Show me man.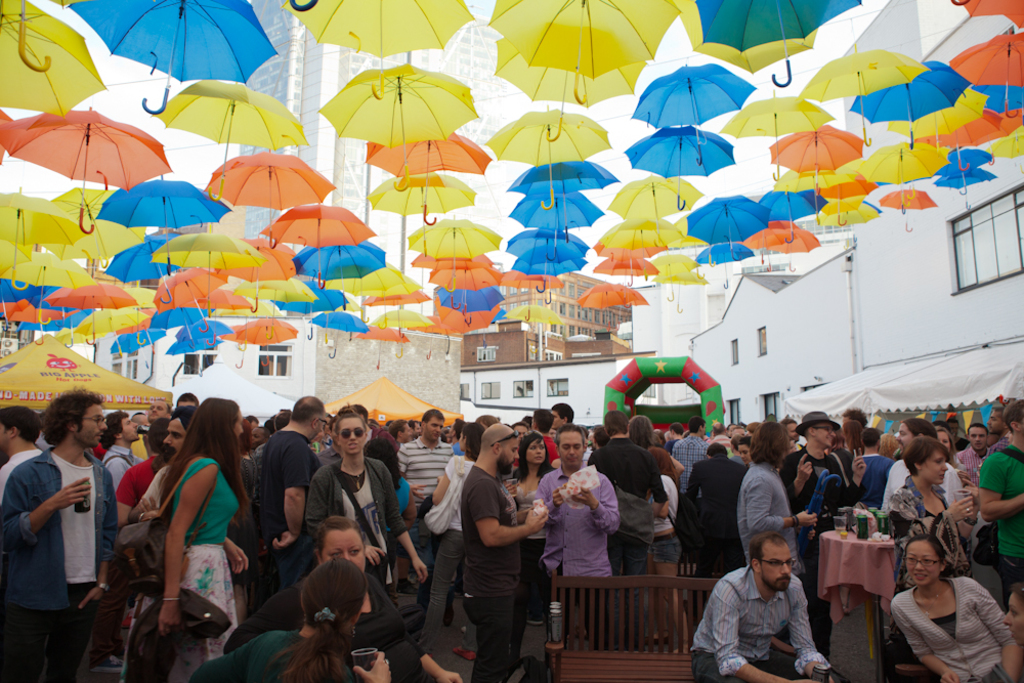
man is here: l=705, t=523, r=843, b=675.
